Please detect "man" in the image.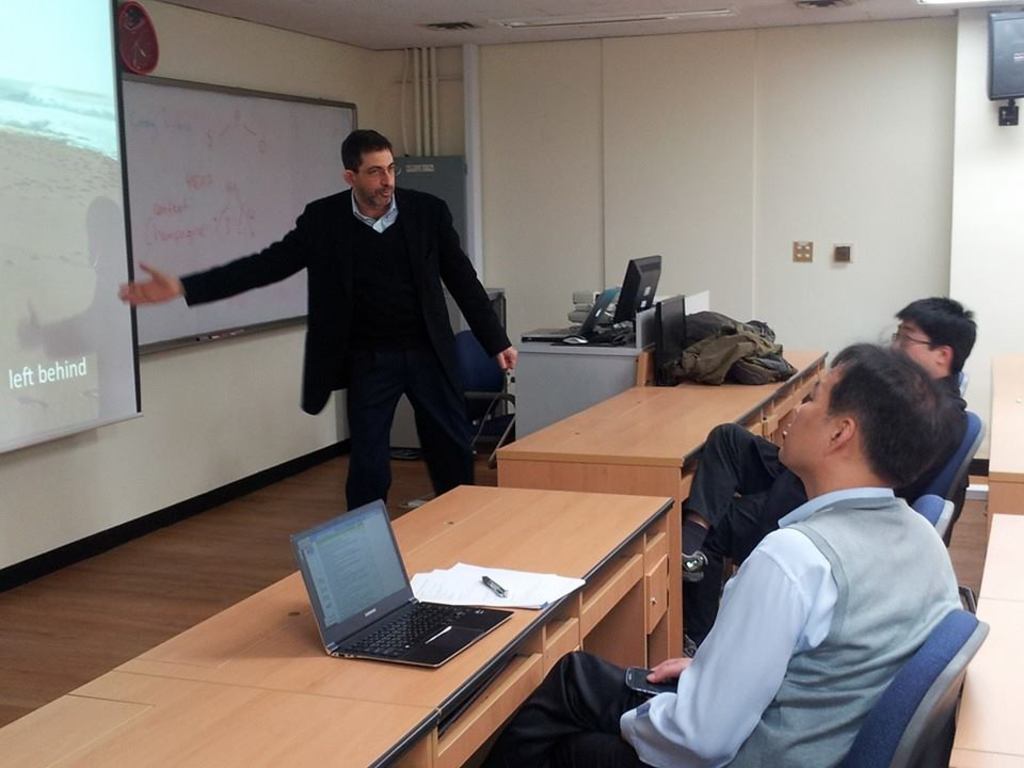
x1=678, y1=294, x2=976, y2=582.
